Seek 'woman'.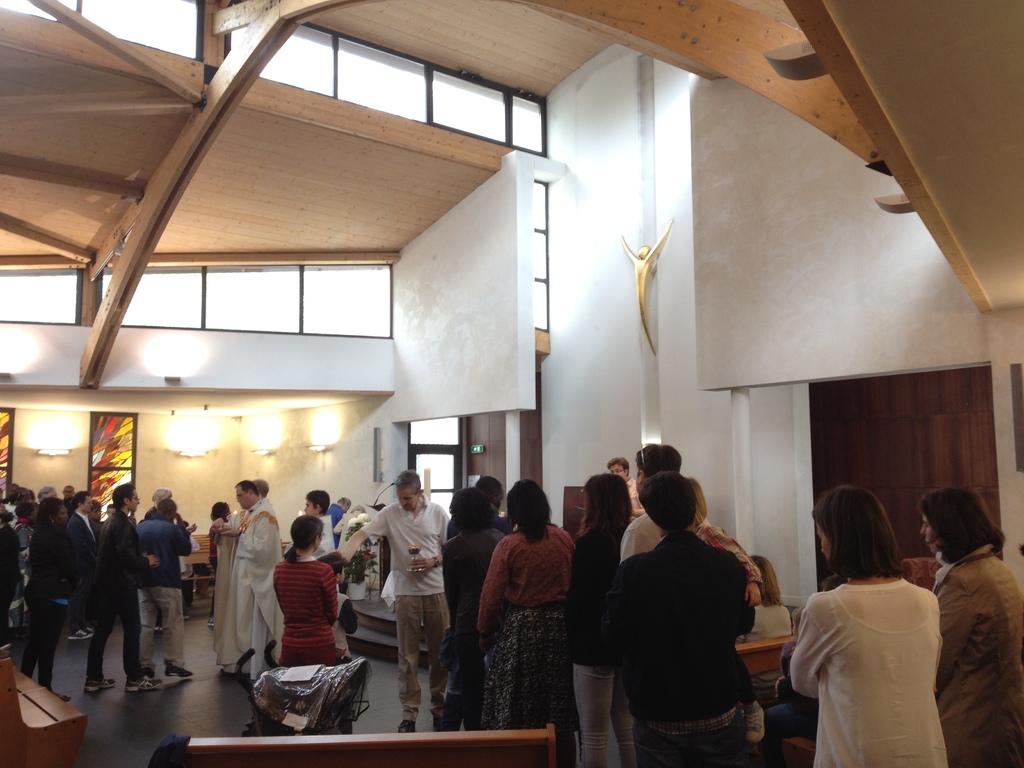
left=570, top=477, right=636, bottom=765.
